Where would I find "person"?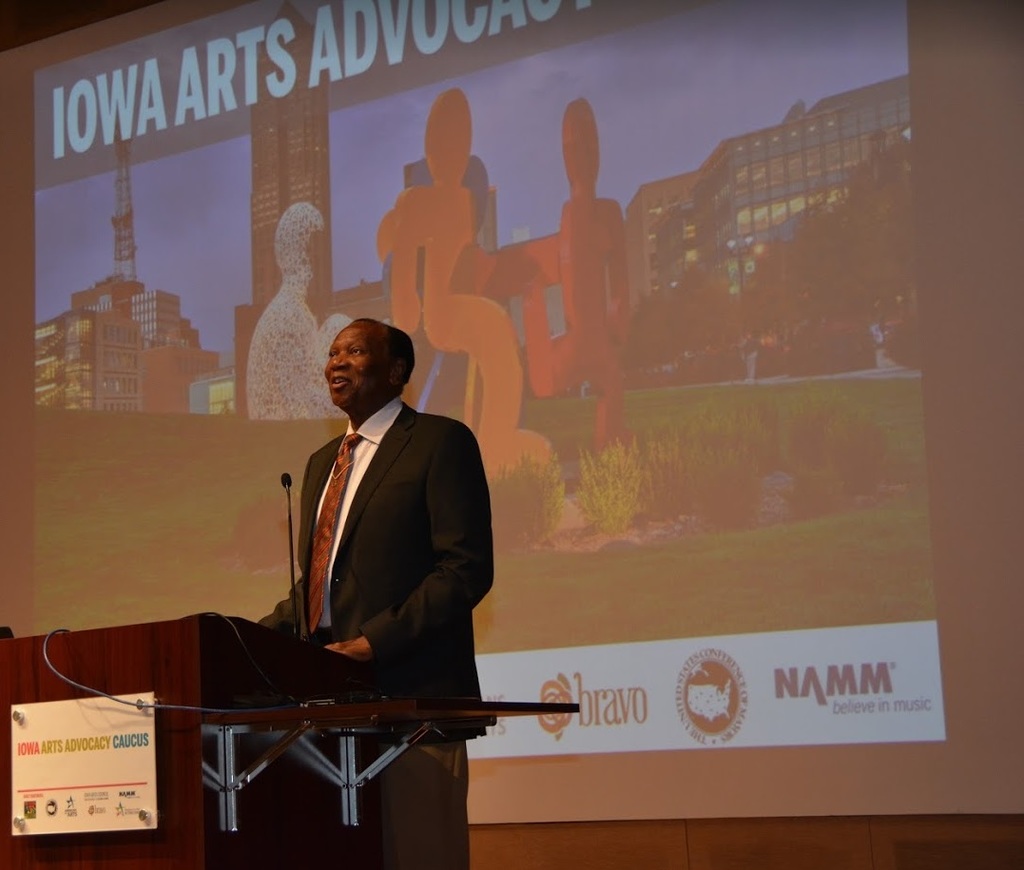
At (x1=269, y1=321, x2=500, y2=868).
